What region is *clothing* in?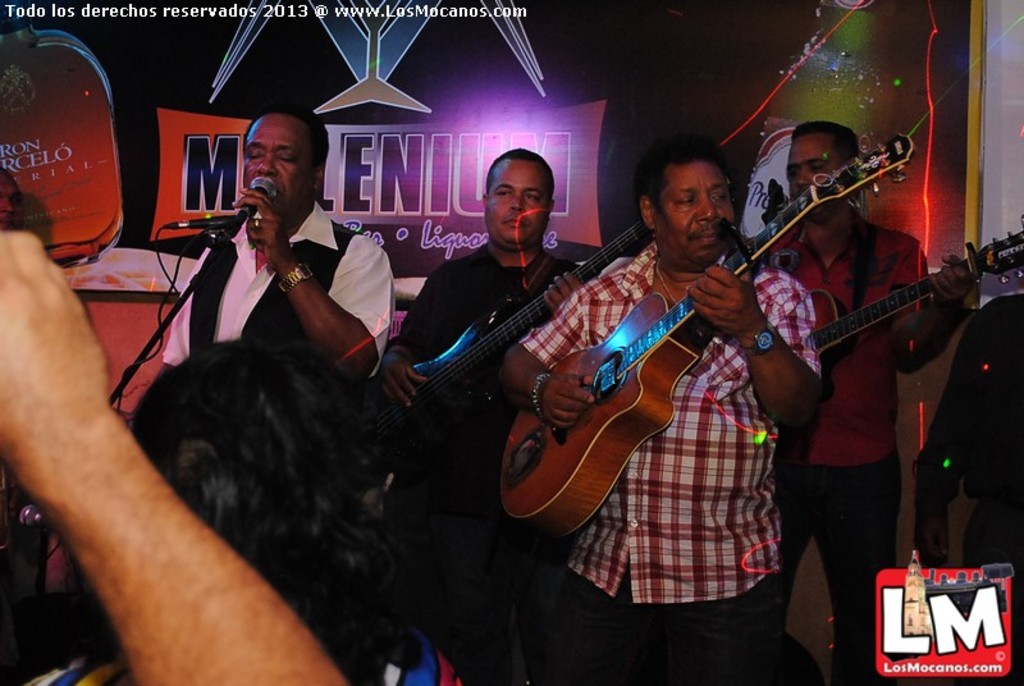
385:239:581:685.
